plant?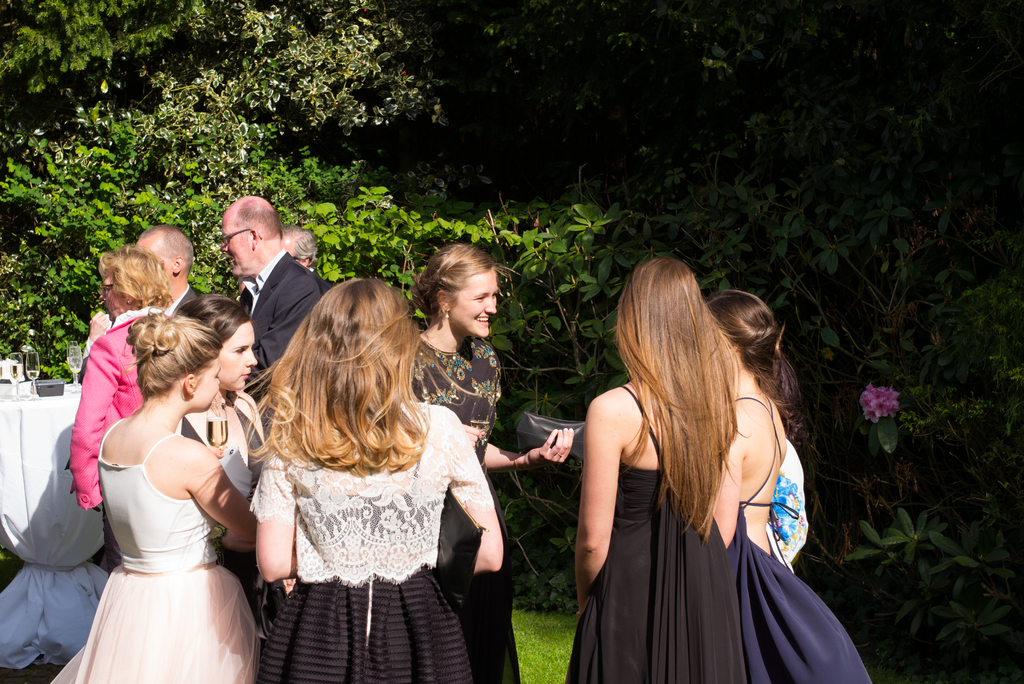
box(796, 156, 996, 658)
